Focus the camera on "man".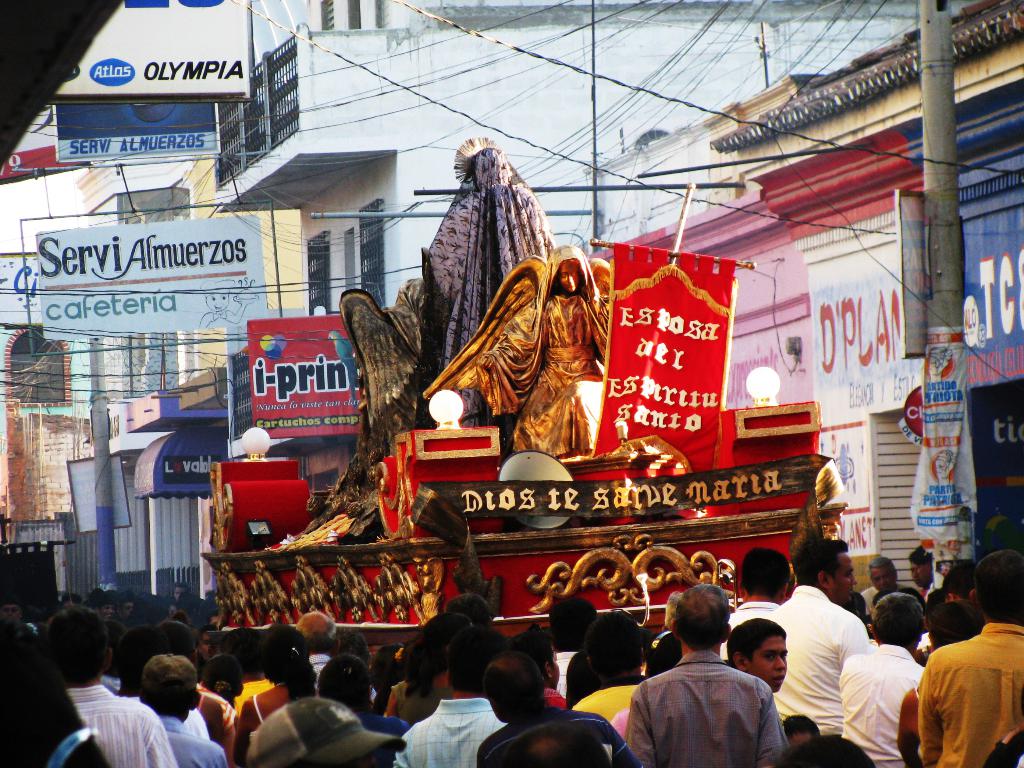
Focus region: <region>131, 651, 229, 767</region>.
